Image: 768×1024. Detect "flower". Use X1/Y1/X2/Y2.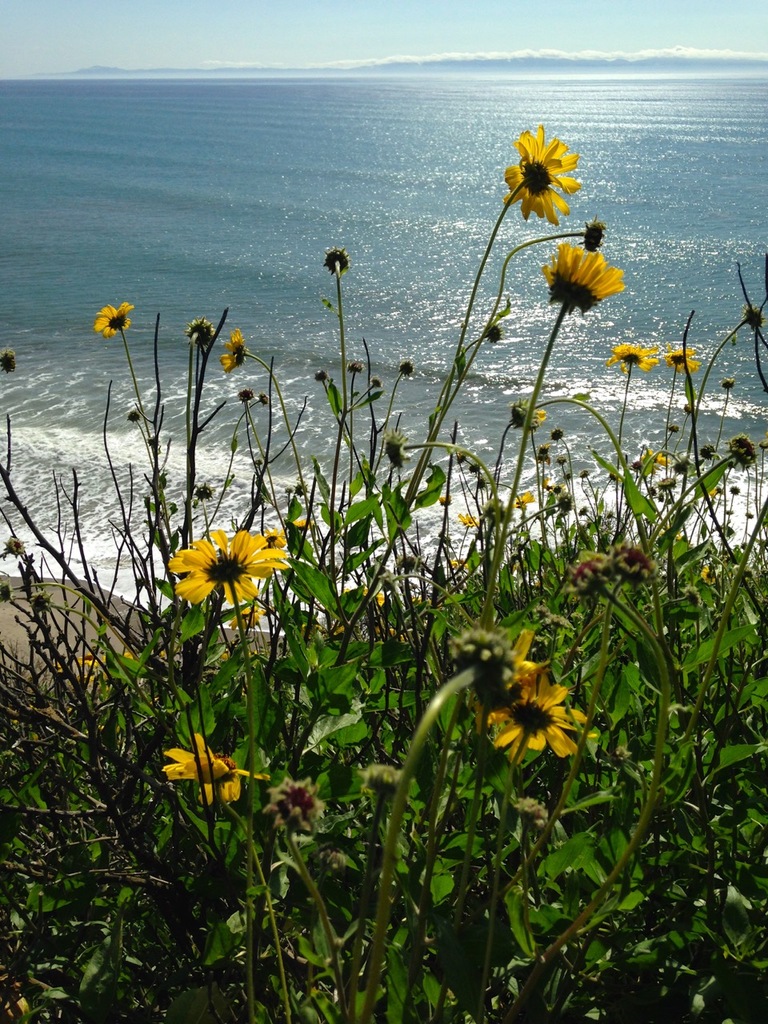
502/121/584/218.
